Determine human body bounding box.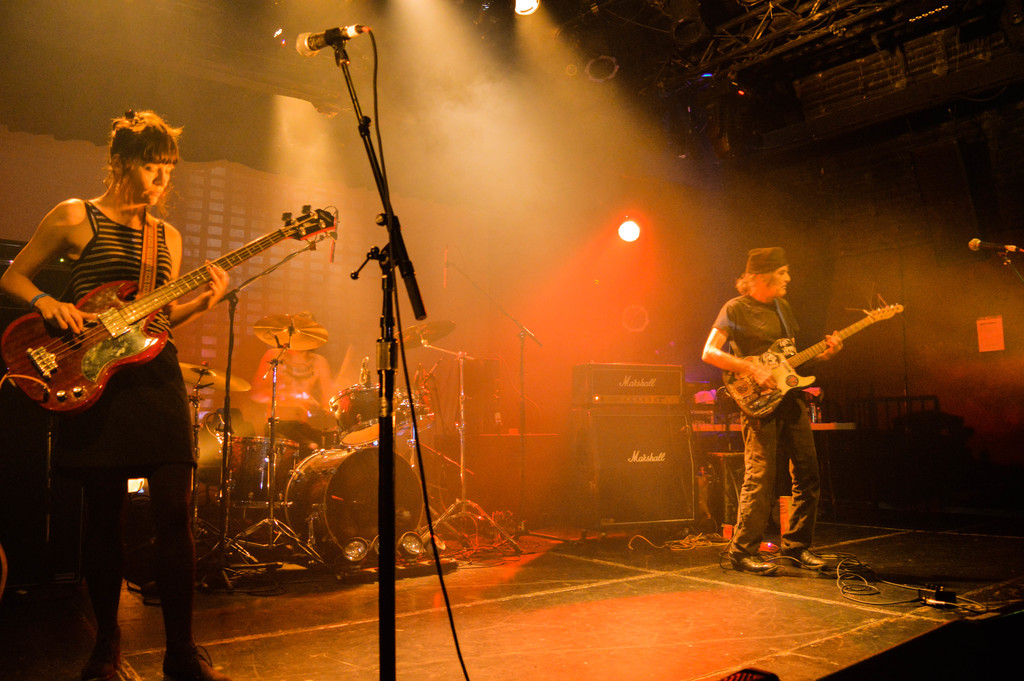
Determined: <bbox>698, 228, 888, 595</bbox>.
